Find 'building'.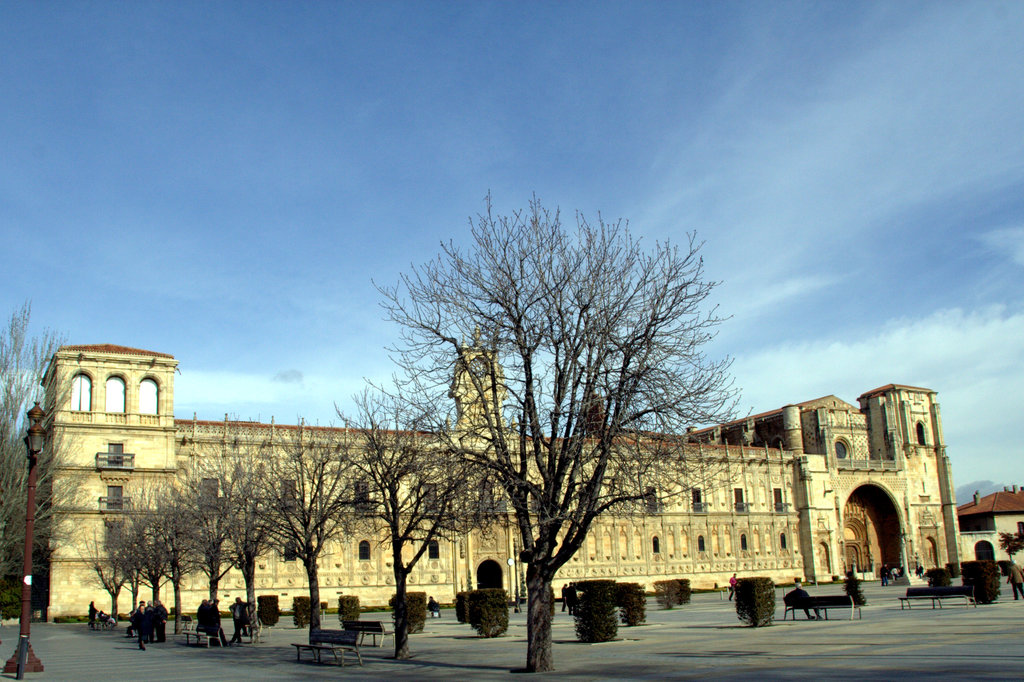
36,345,962,619.
